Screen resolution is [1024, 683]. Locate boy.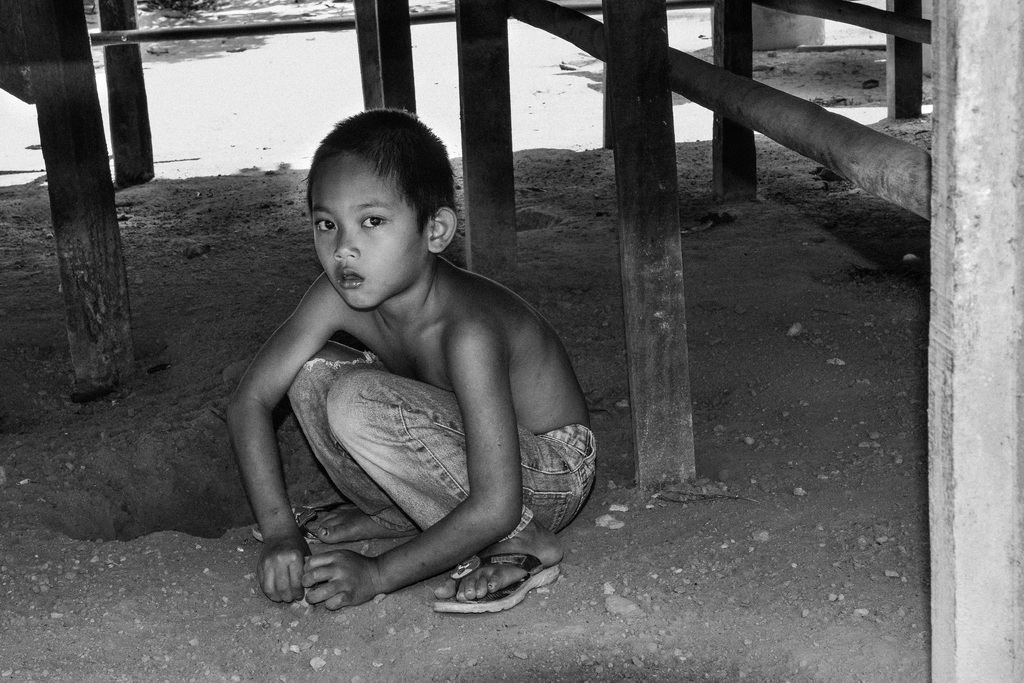
pyautogui.locateOnScreen(223, 104, 596, 619).
